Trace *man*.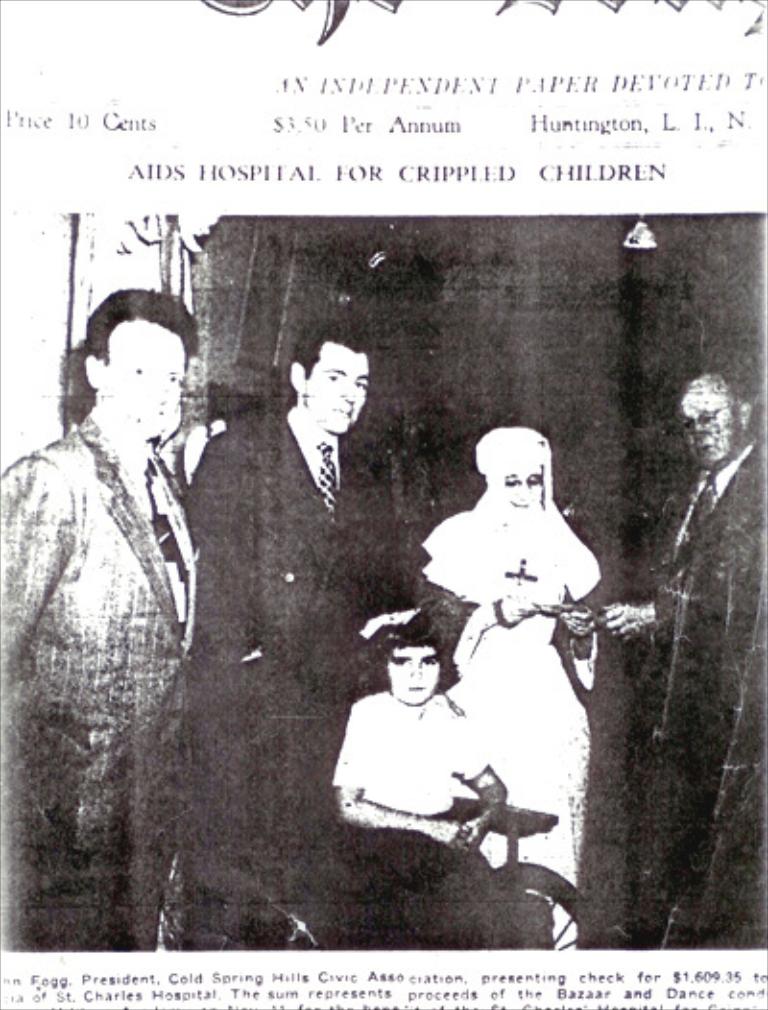
Traced to detection(589, 359, 766, 952).
